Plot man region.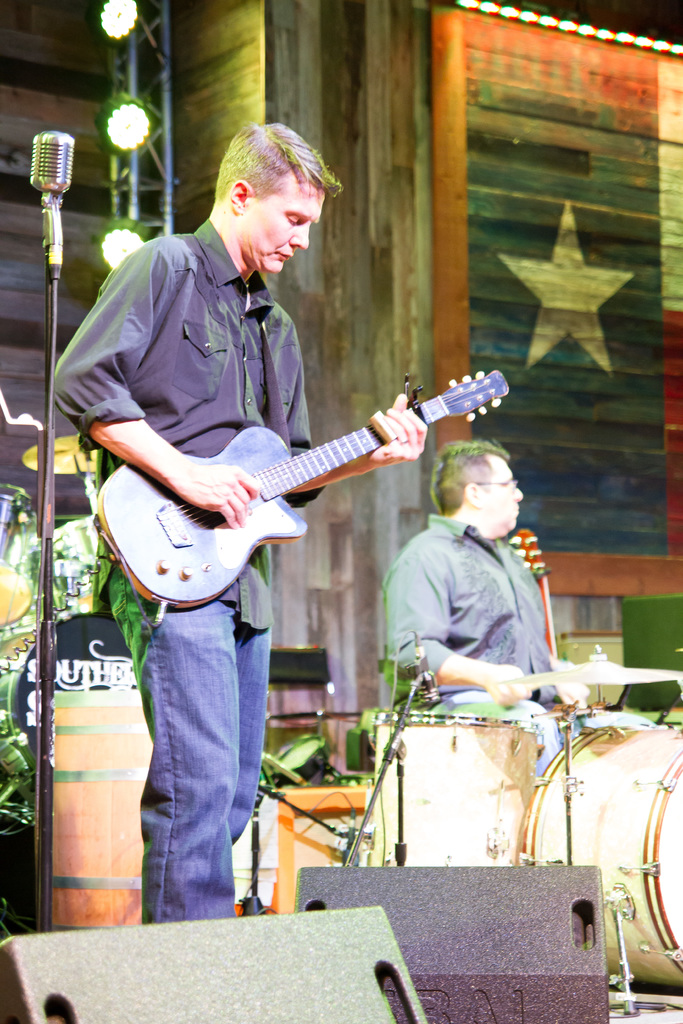
Plotted at rect(54, 120, 429, 924).
